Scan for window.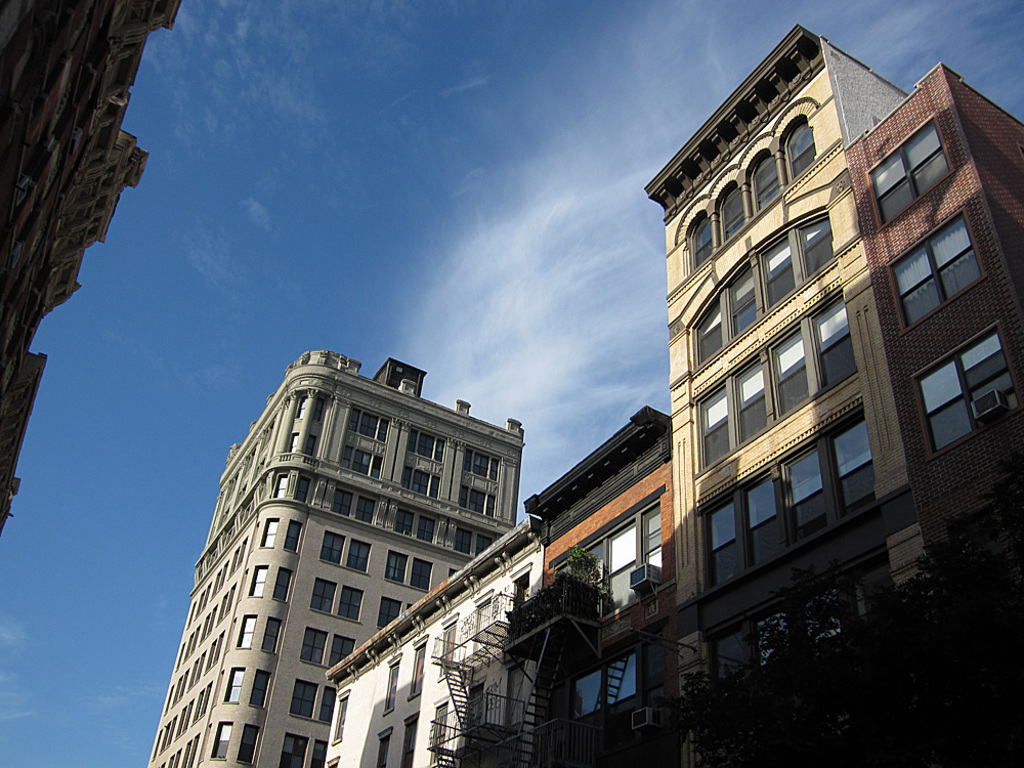
Scan result: {"x1": 770, "y1": 327, "x2": 808, "y2": 413}.
